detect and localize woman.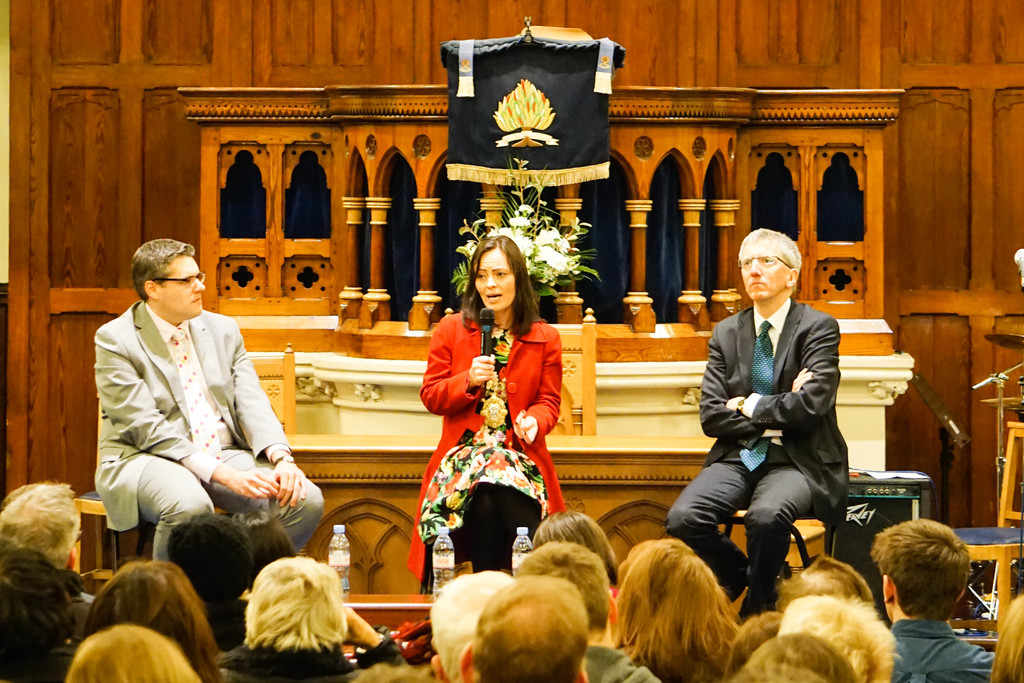
Localized at x1=419 y1=205 x2=575 y2=587.
